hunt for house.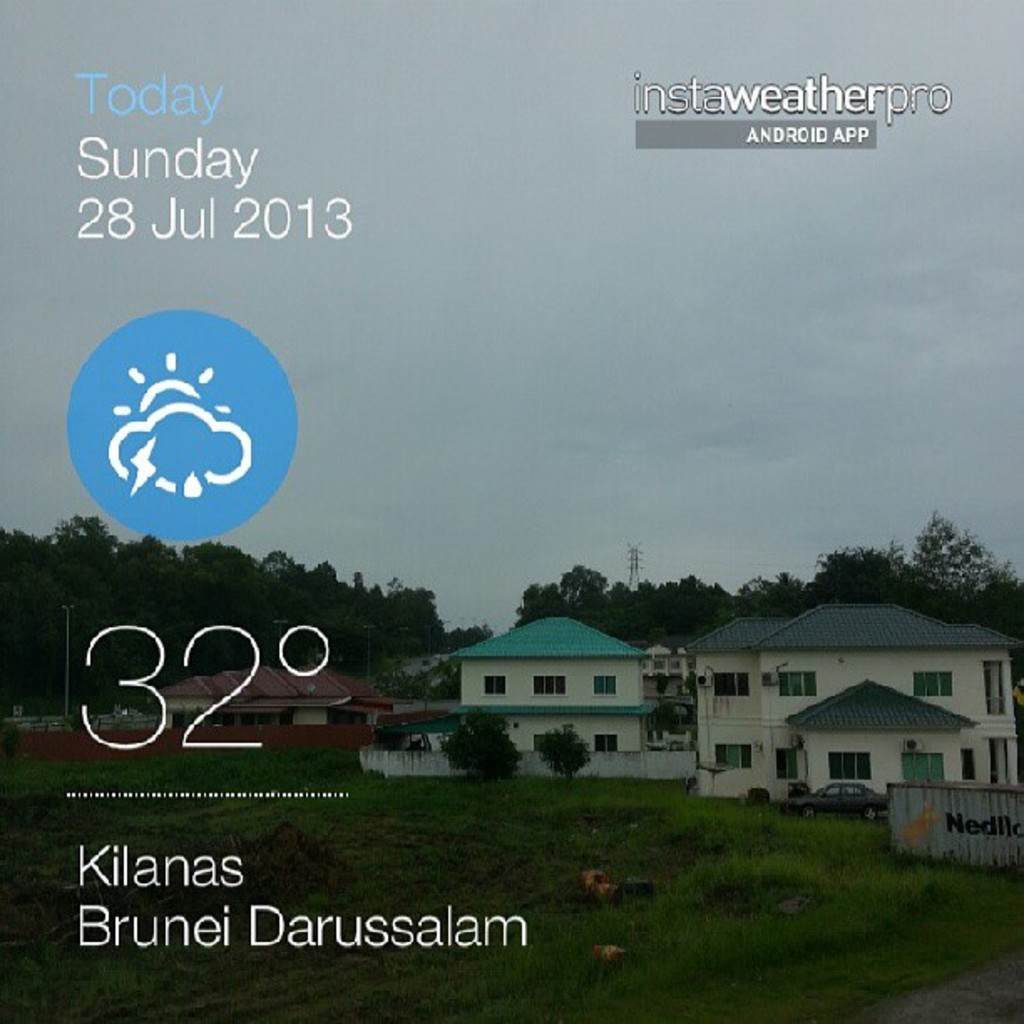
Hunted down at {"left": 683, "top": 602, "right": 1022, "bottom": 813}.
